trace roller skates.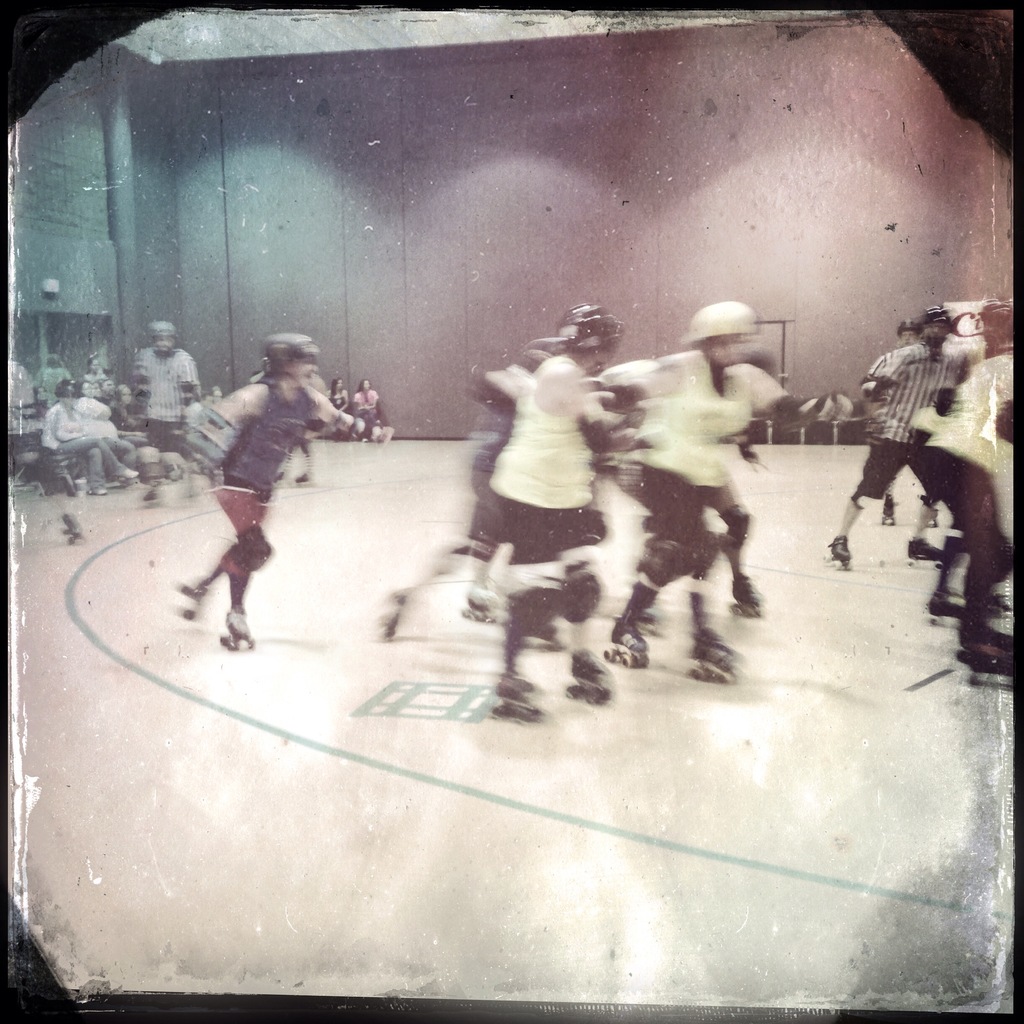
Traced to bbox(492, 673, 546, 722).
